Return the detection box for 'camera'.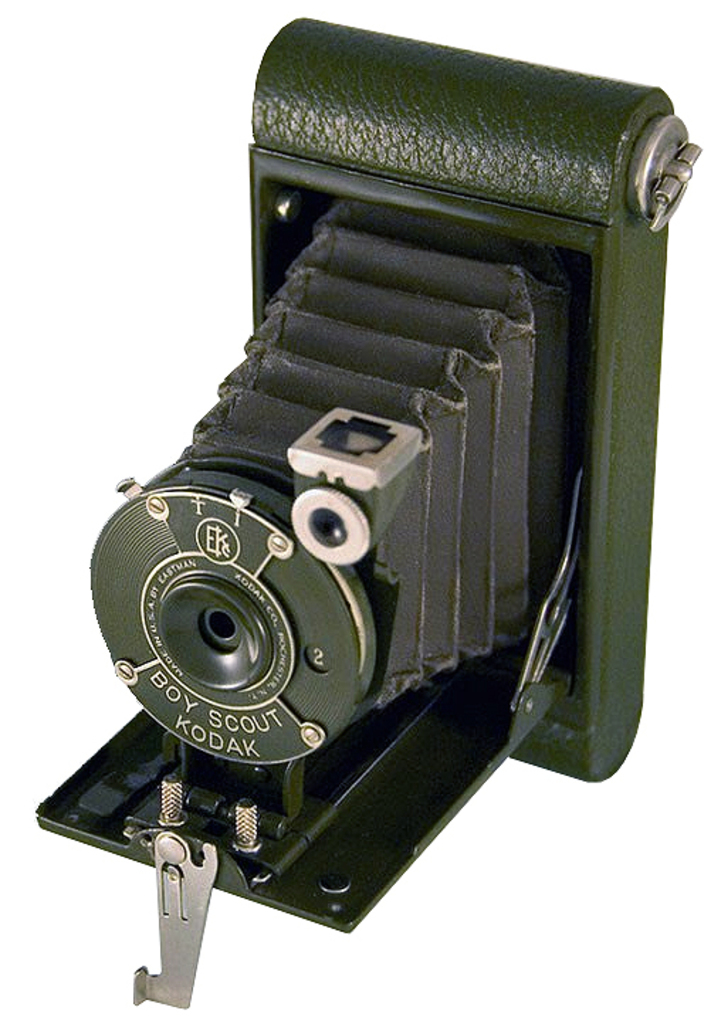
(left=34, top=17, right=701, bottom=1017).
